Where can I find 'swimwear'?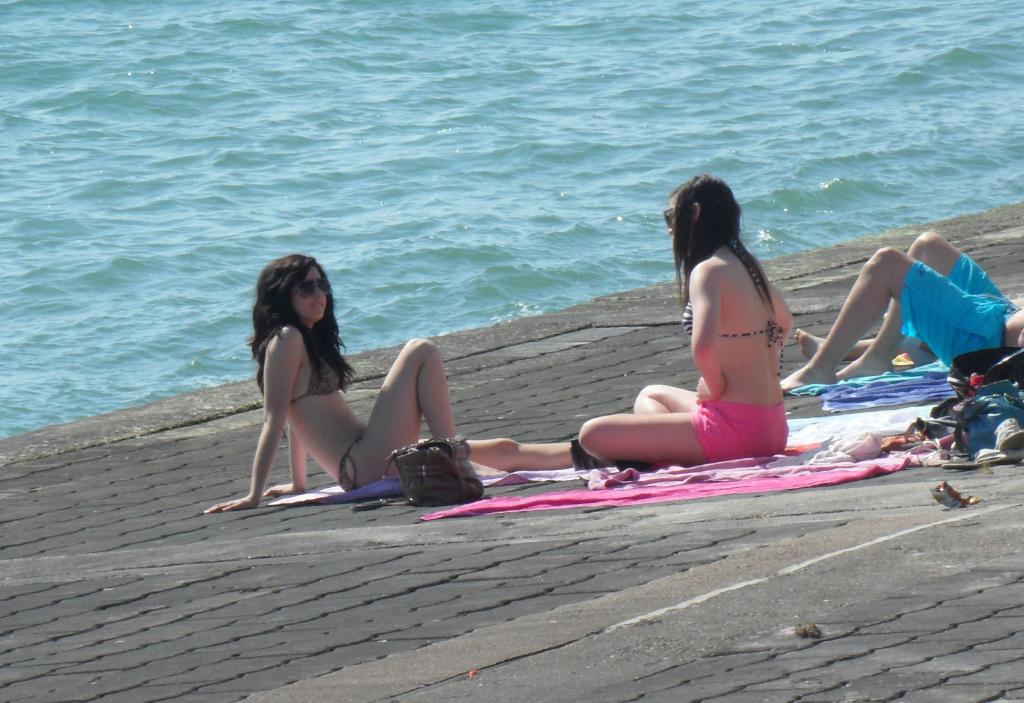
You can find it at 281, 355, 343, 442.
